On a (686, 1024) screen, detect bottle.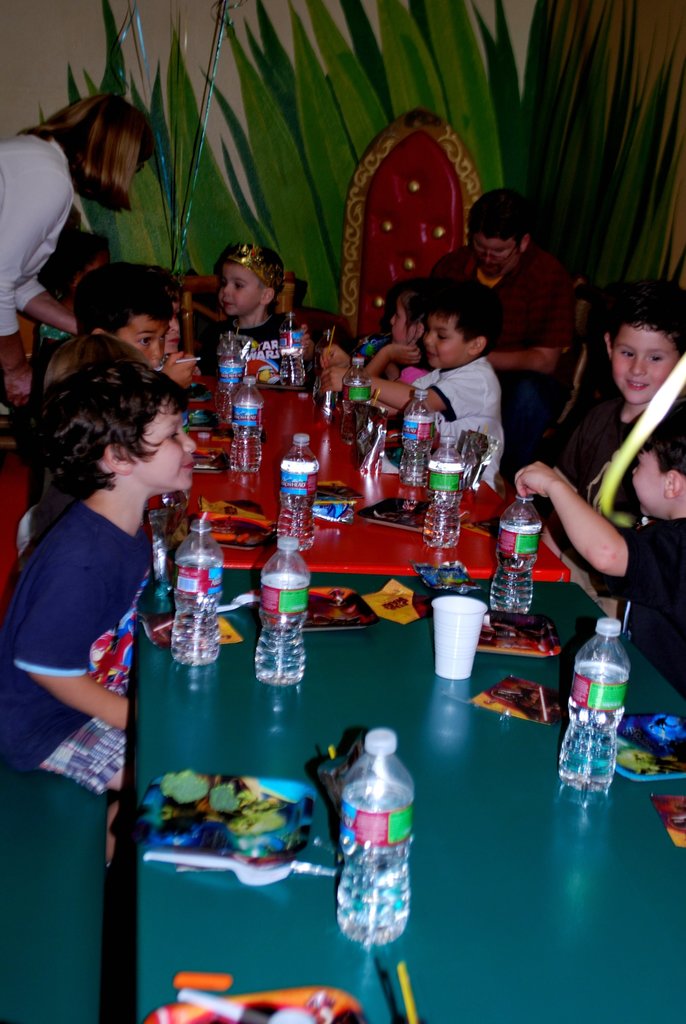
279,308,307,390.
